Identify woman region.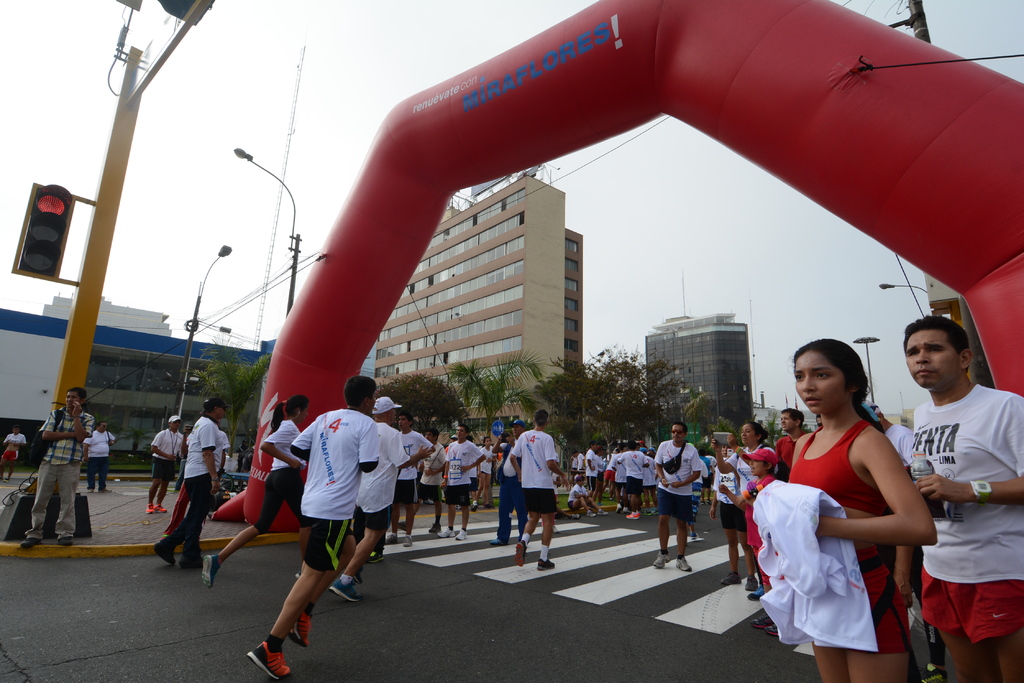
Region: 710/420/774/587.
